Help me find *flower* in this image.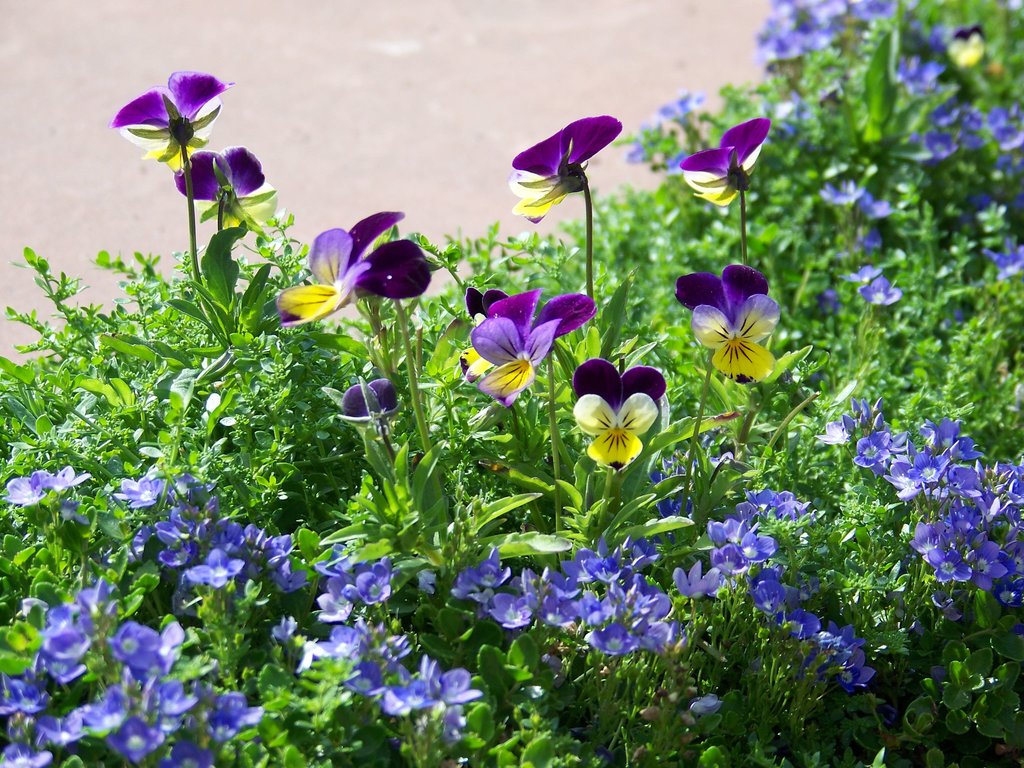
Found it: <region>511, 117, 628, 218</region>.
